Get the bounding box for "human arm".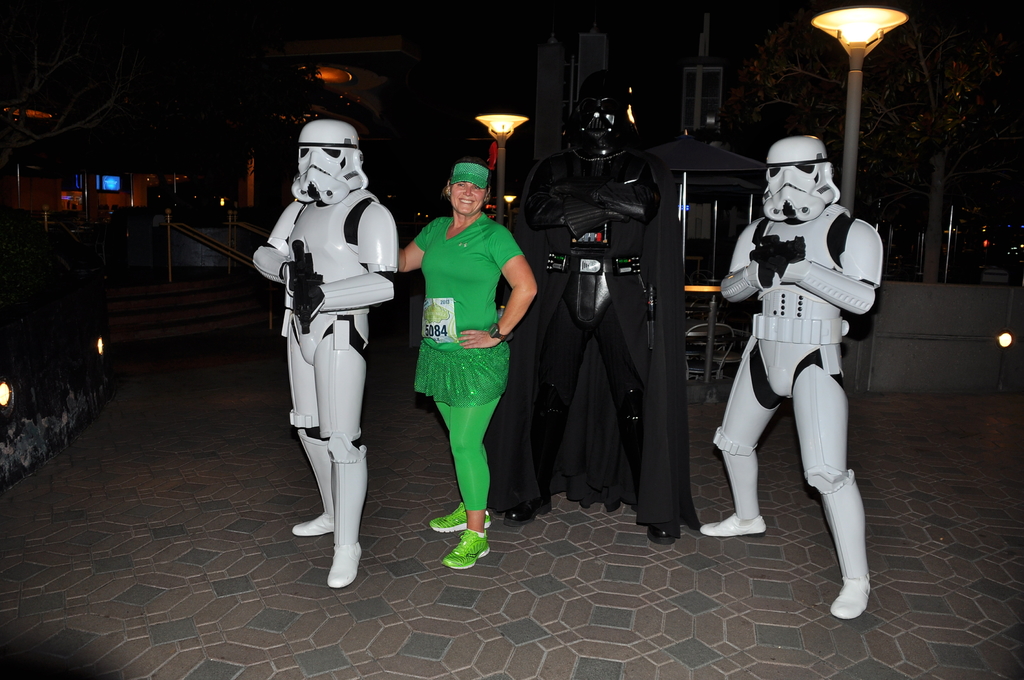
bbox(295, 200, 395, 321).
